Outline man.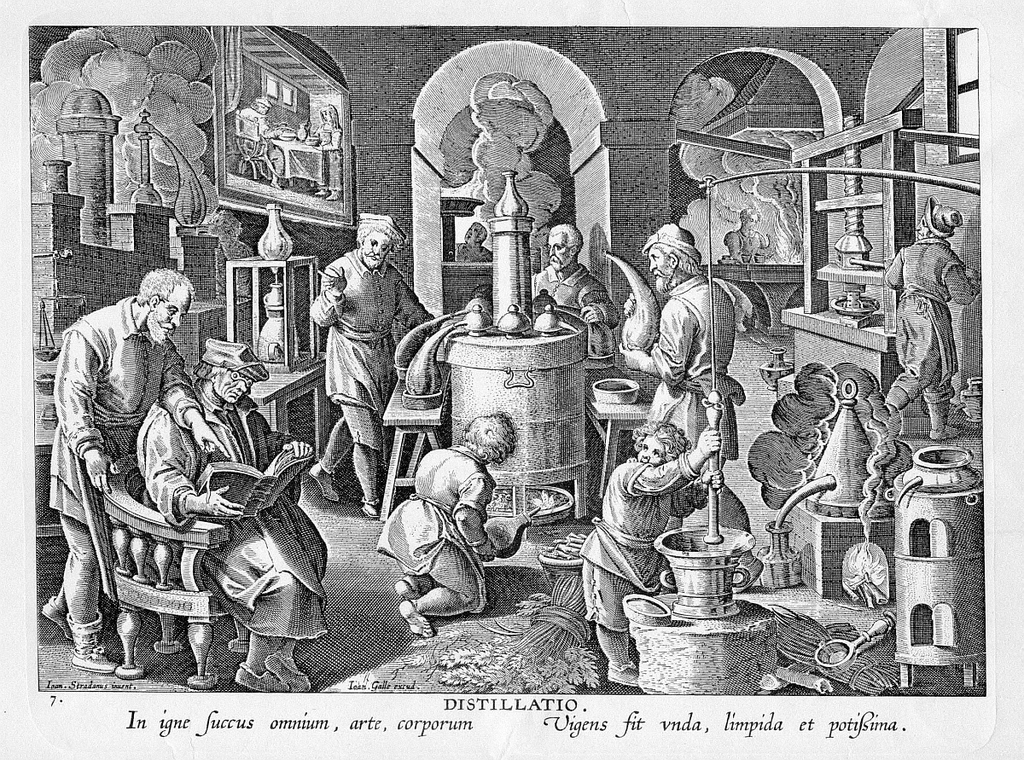
Outline: BBox(620, 225, 747, 531).
